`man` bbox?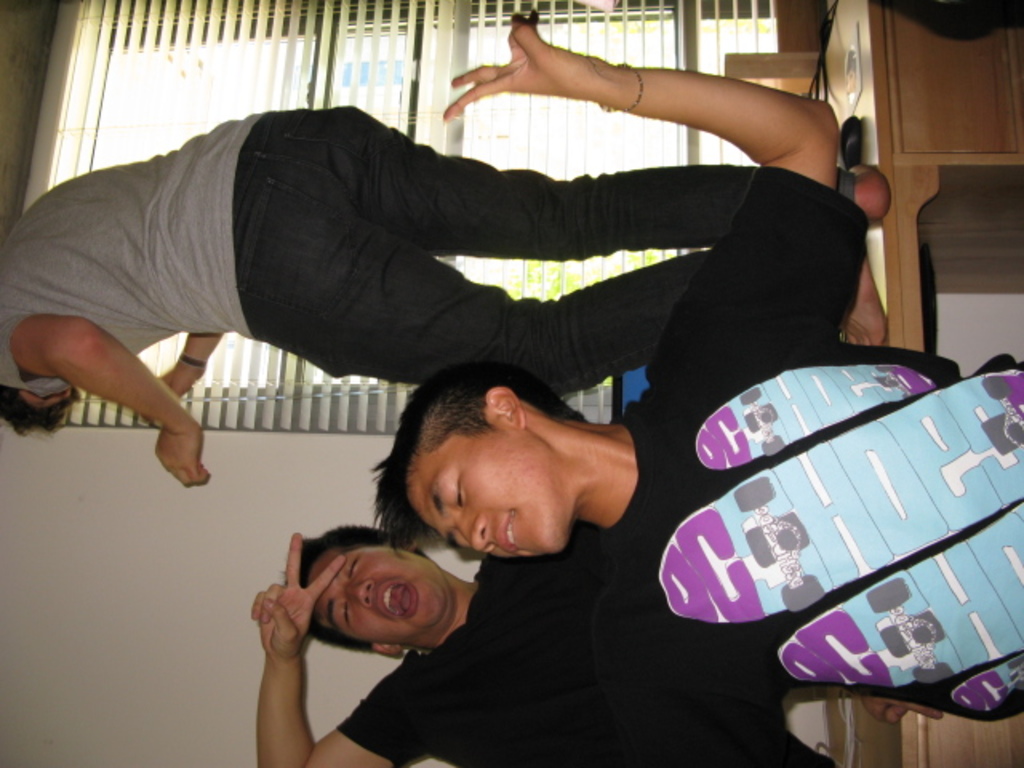
region(246, 555, 854, 766)
